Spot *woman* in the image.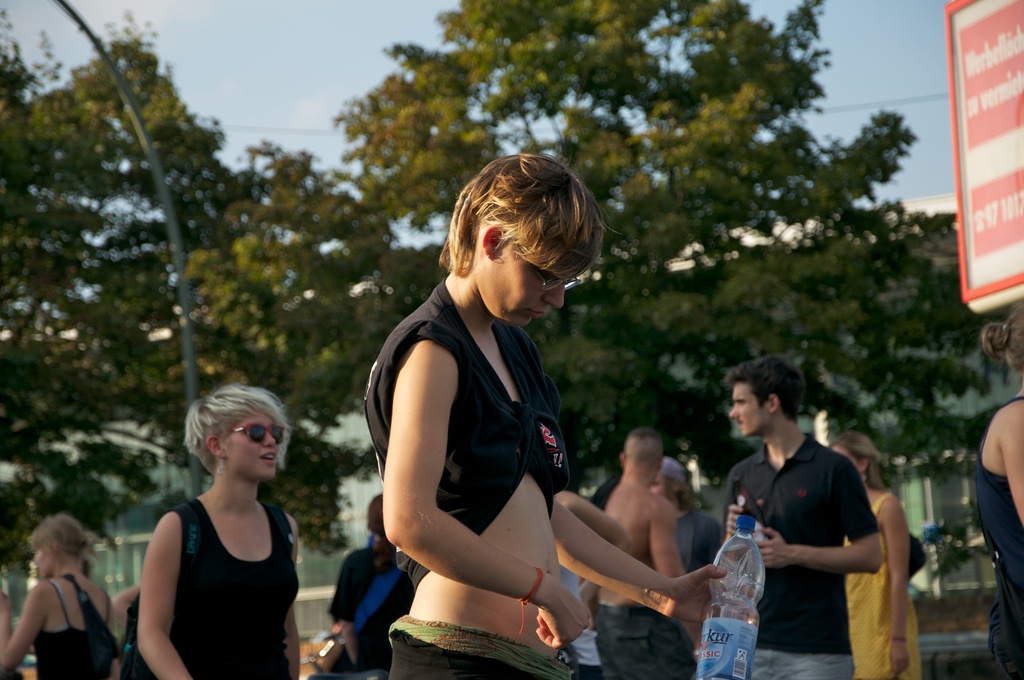
*woman* found at x1=971, y1=296, x2=1023, y2=679.
